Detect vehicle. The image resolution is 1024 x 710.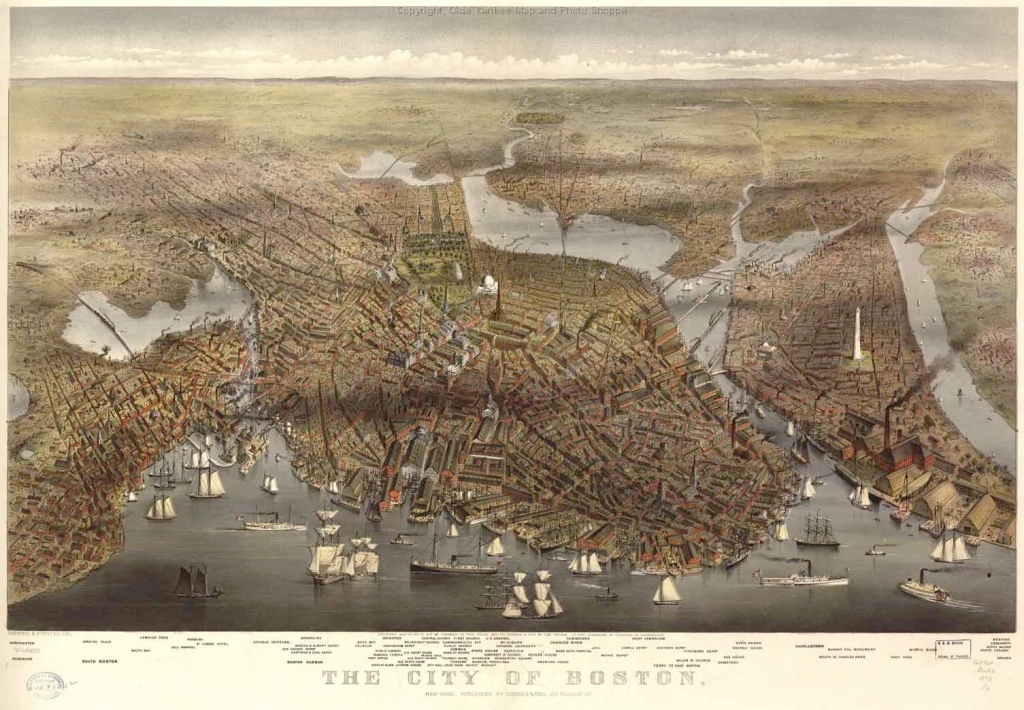
(left=501, top=557, right=568, bottom=617).
